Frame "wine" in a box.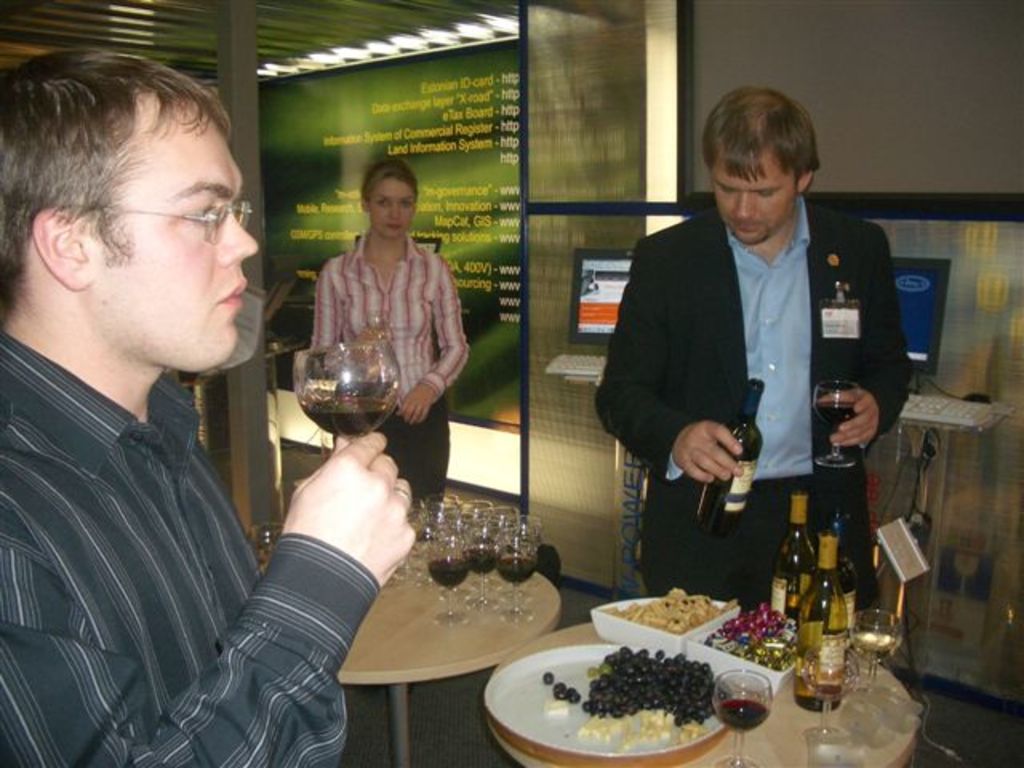
left=768, top=478, right=821, bottom=618.
